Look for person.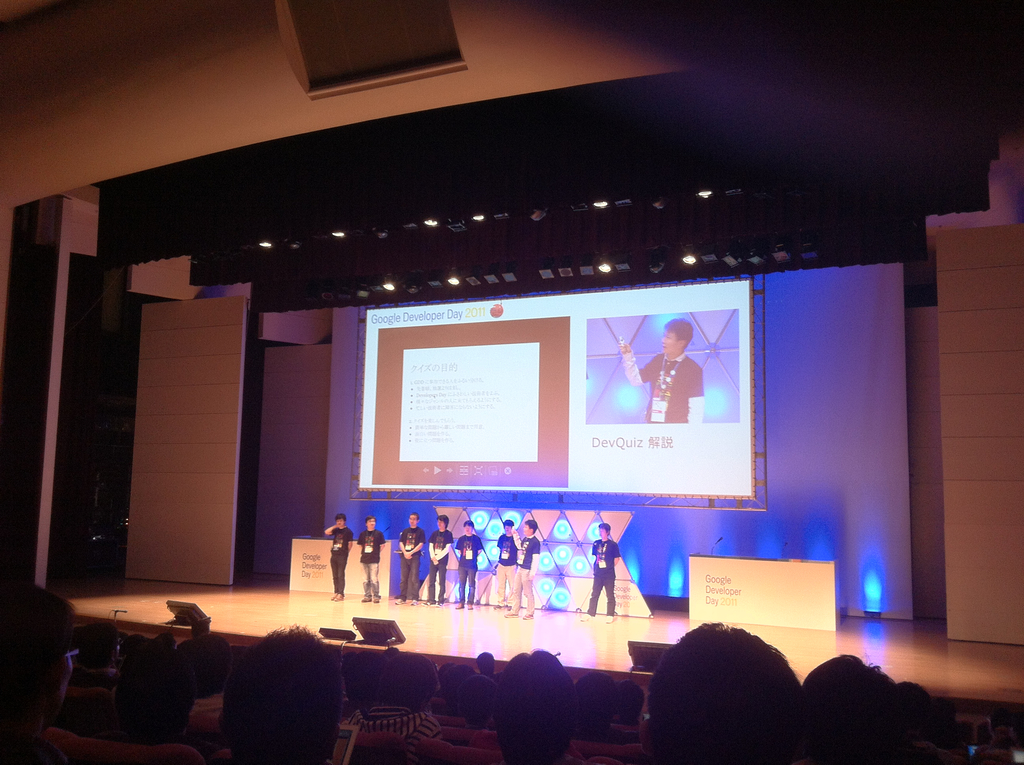
Found: <bbox>324, 511, 353, 598</bbox>.
